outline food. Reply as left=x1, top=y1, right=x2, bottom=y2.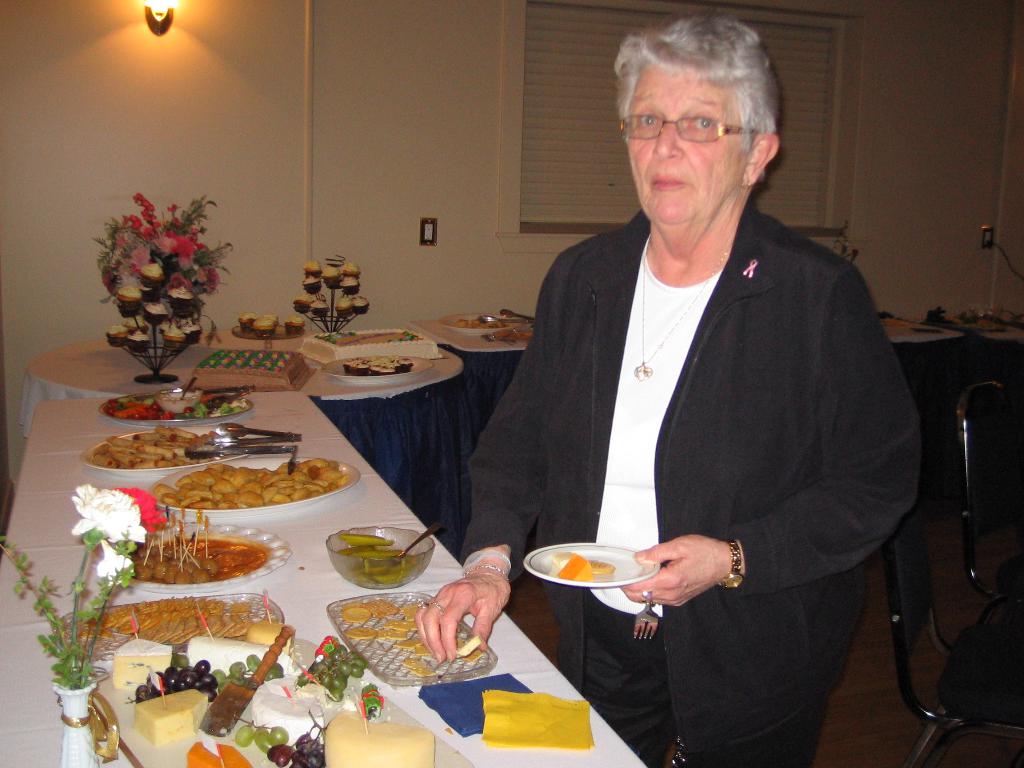
left=267, top=723, right=291, bottom=742.
